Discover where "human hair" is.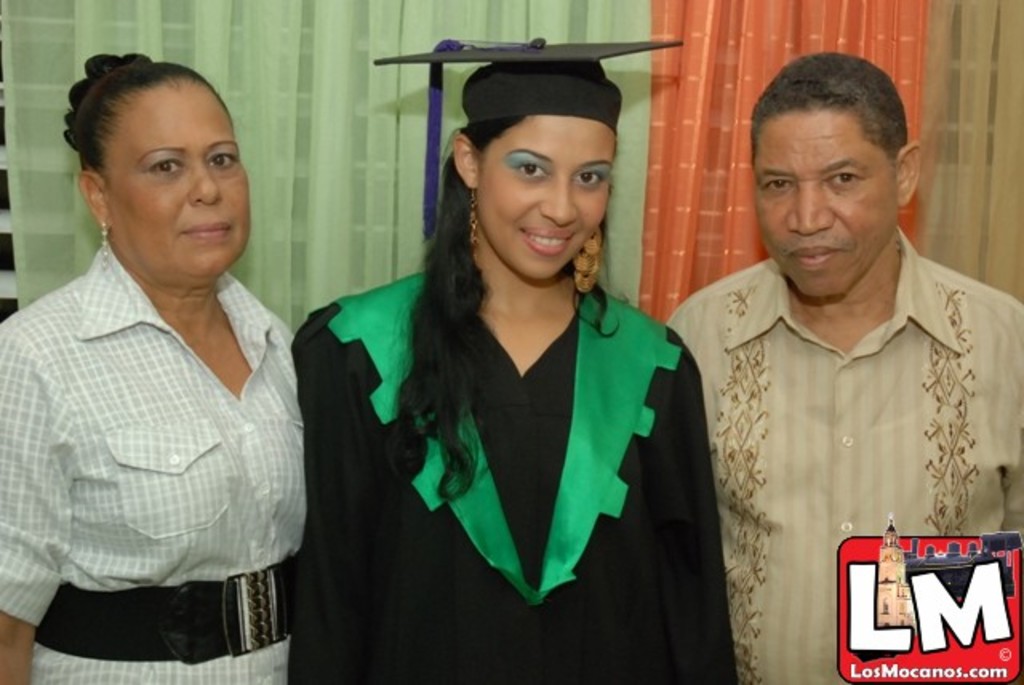
Discovered at region(59, 51, 235, 184).
